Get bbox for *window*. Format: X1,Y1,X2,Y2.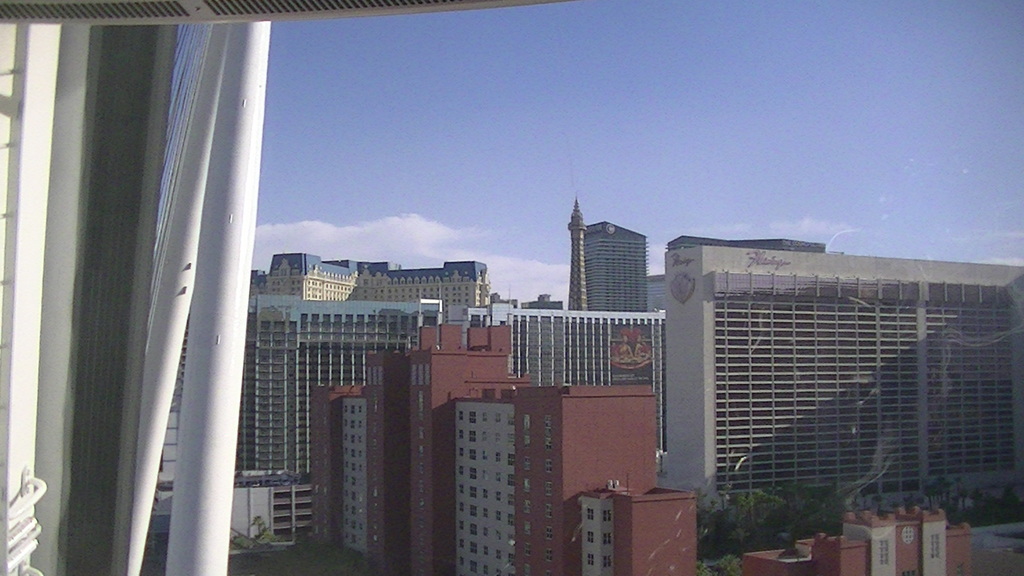
495,512,502,524.
